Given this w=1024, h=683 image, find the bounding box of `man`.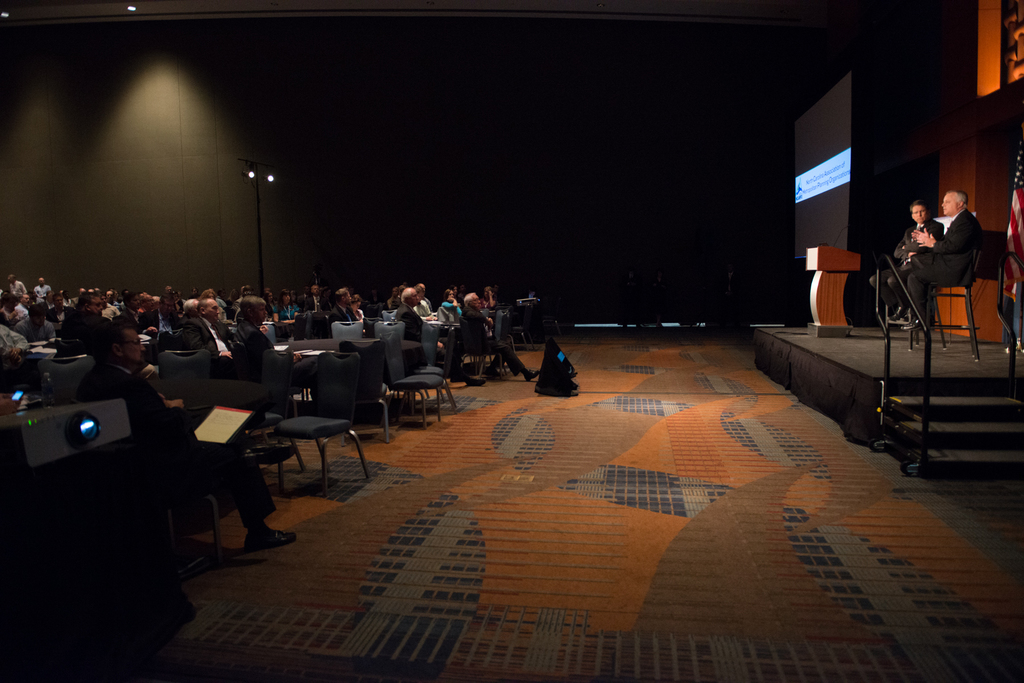
box(885, 180, 1003, 377).
